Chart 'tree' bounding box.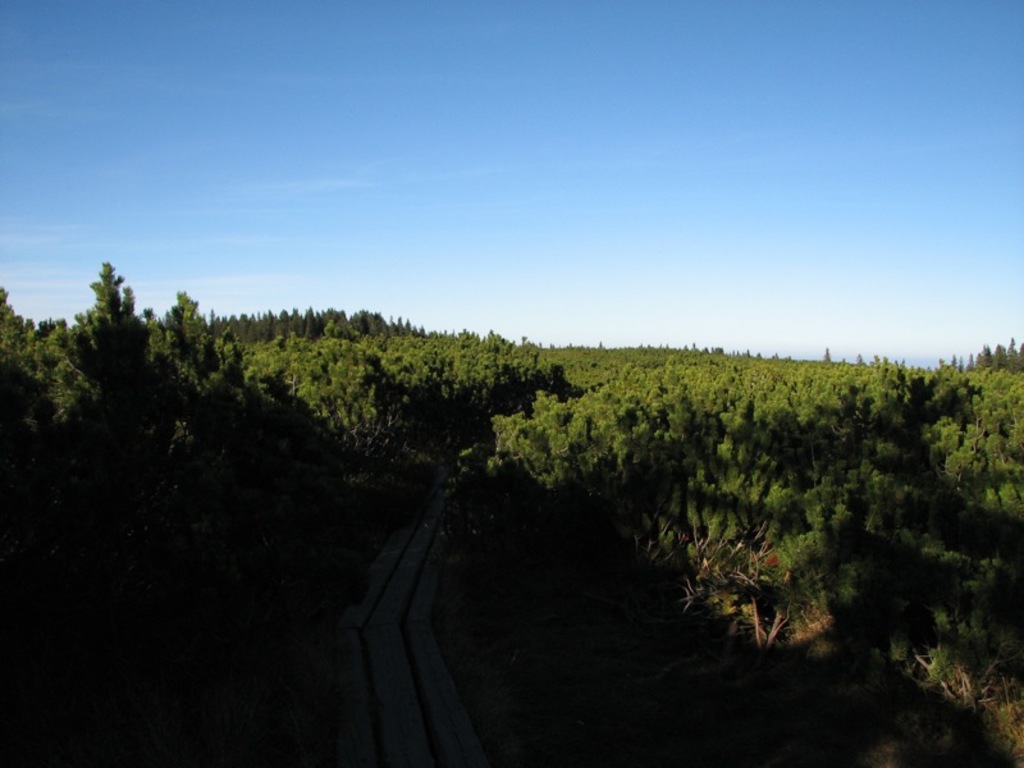
Charted: 59:260:157:413.
